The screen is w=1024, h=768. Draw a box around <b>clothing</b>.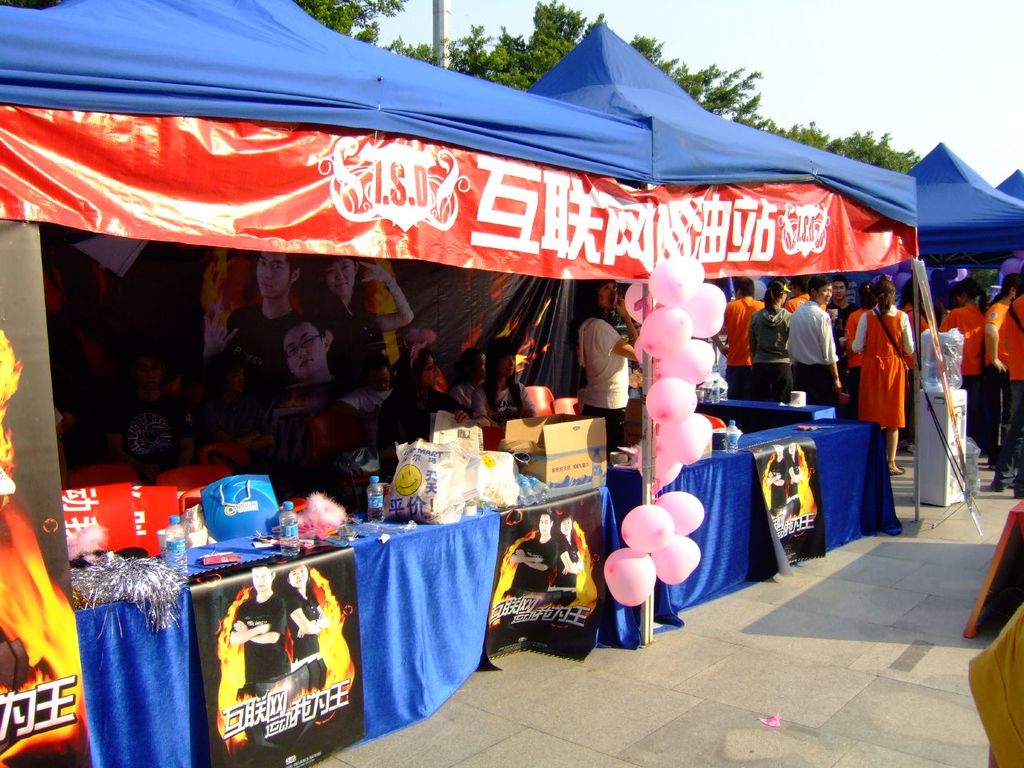
x1=768 y1=458 x2=790 y2=516.
